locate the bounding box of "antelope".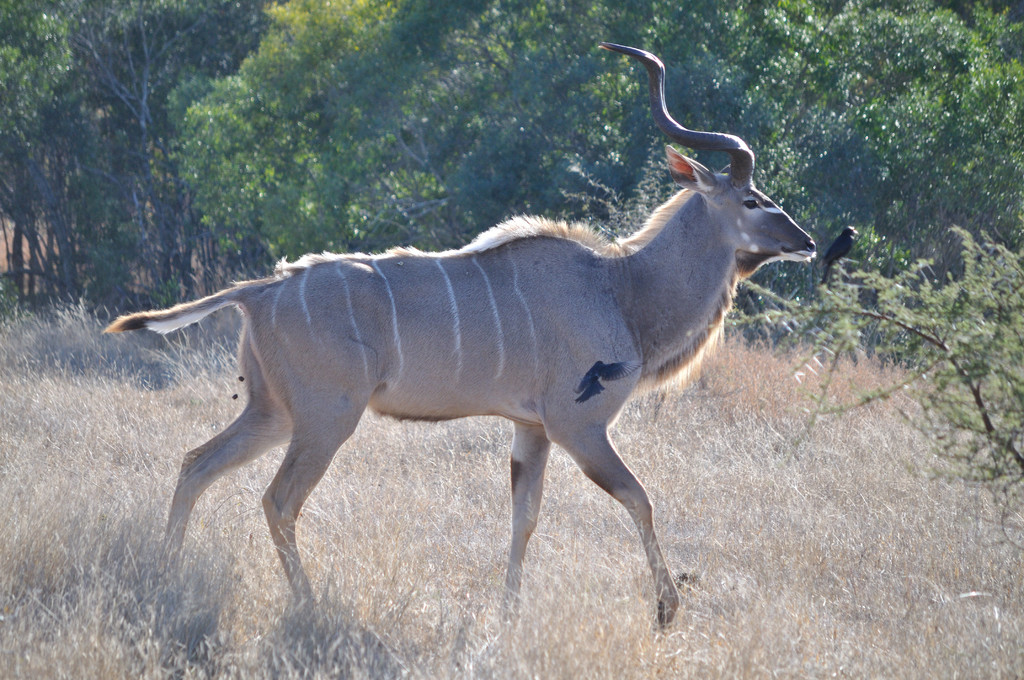
Bounding box: 102:44:820:630.
